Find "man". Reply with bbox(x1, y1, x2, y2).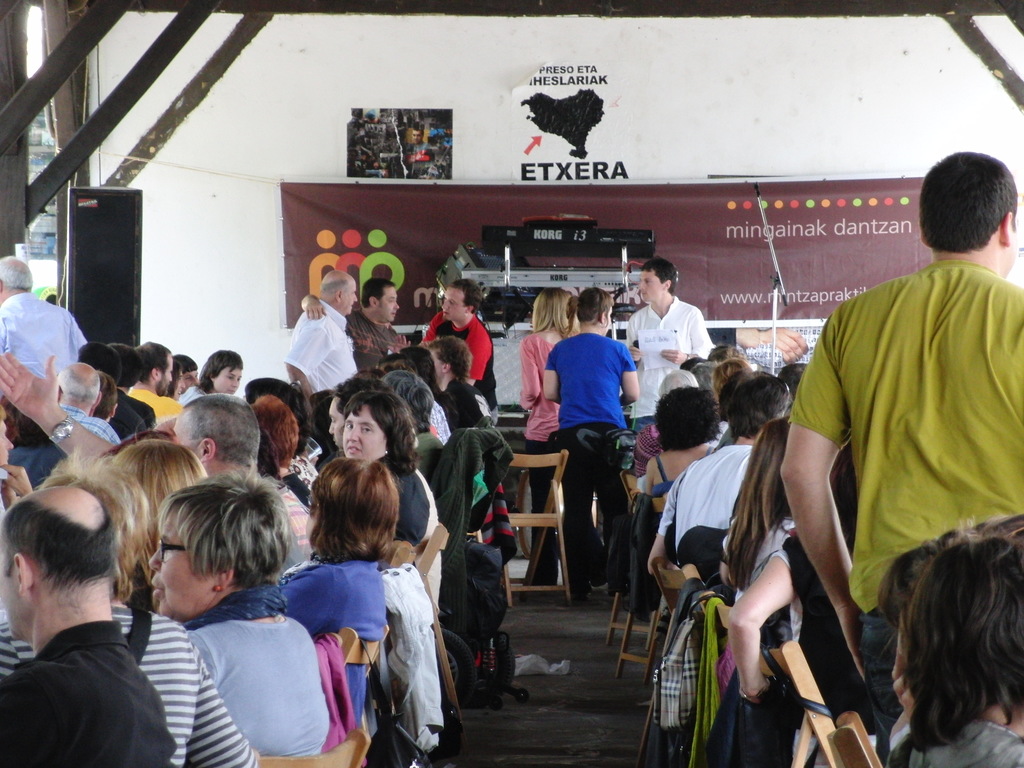
bbox(305, 276, 414, 376).
